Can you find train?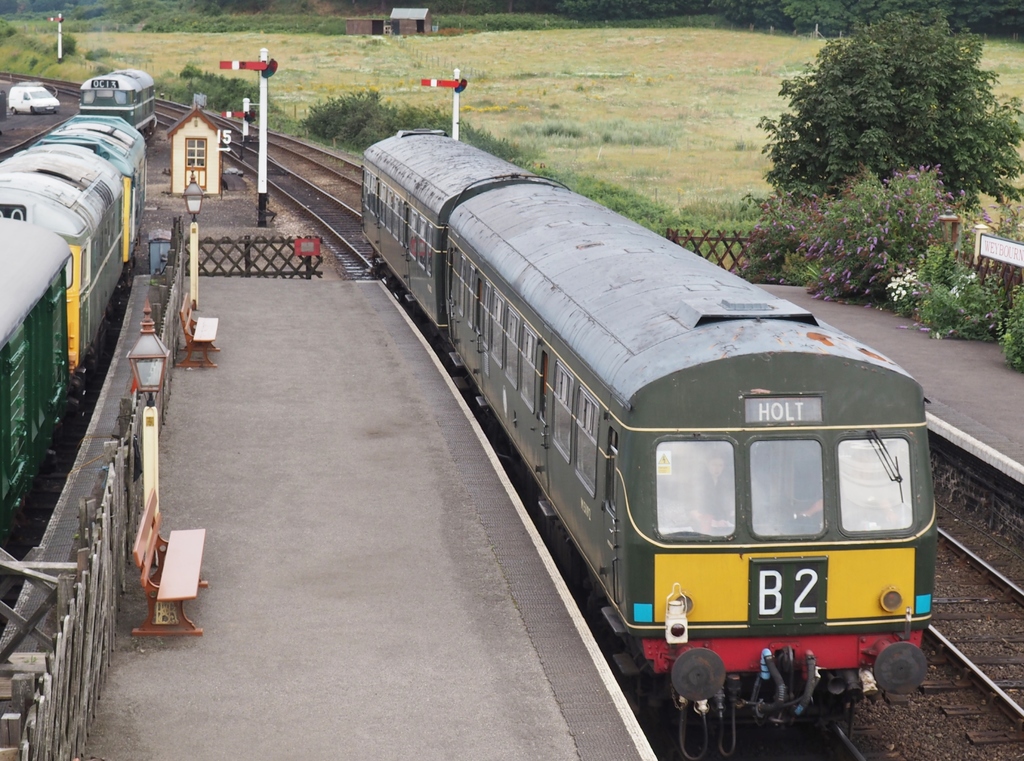
Yes, bounding box: (left=0, top=115, right=141, bottom=621).
